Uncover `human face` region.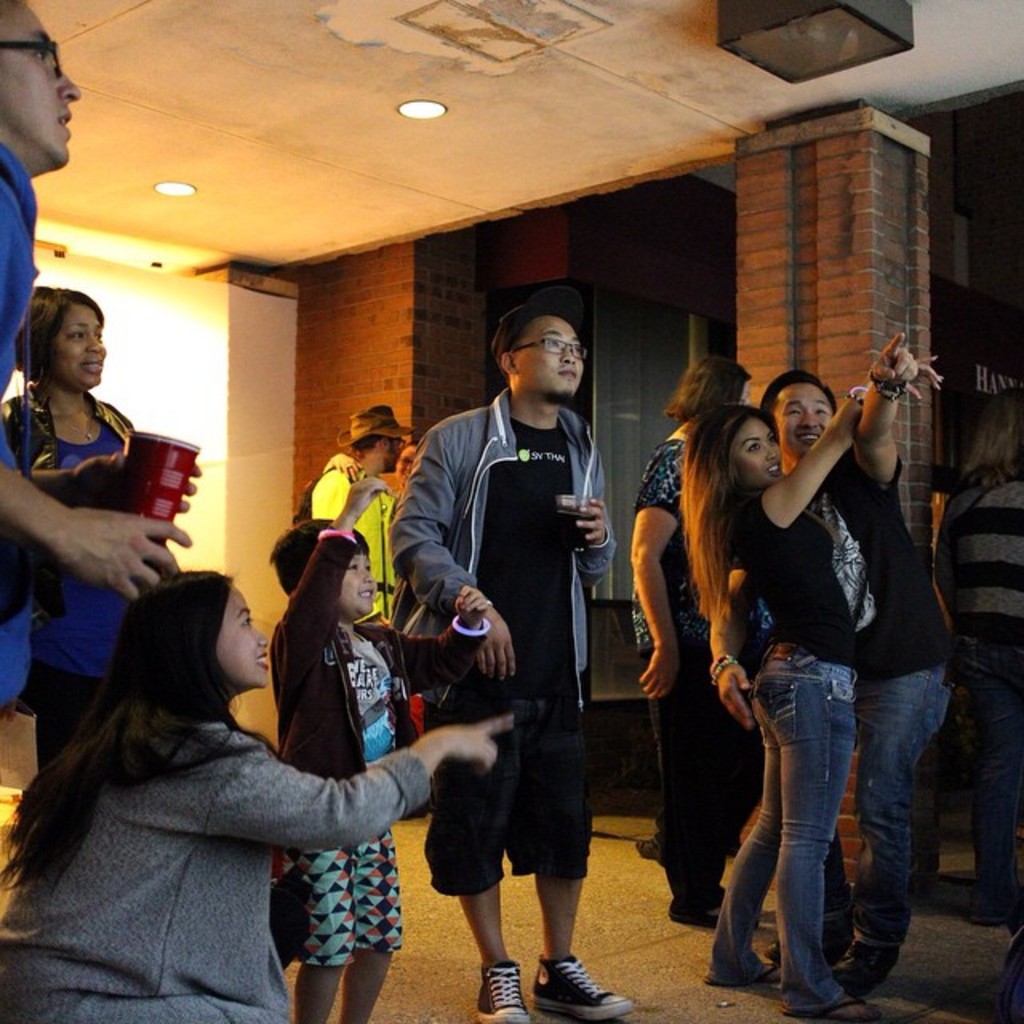
Uncovered: rect(776, 379, 840, 462).
